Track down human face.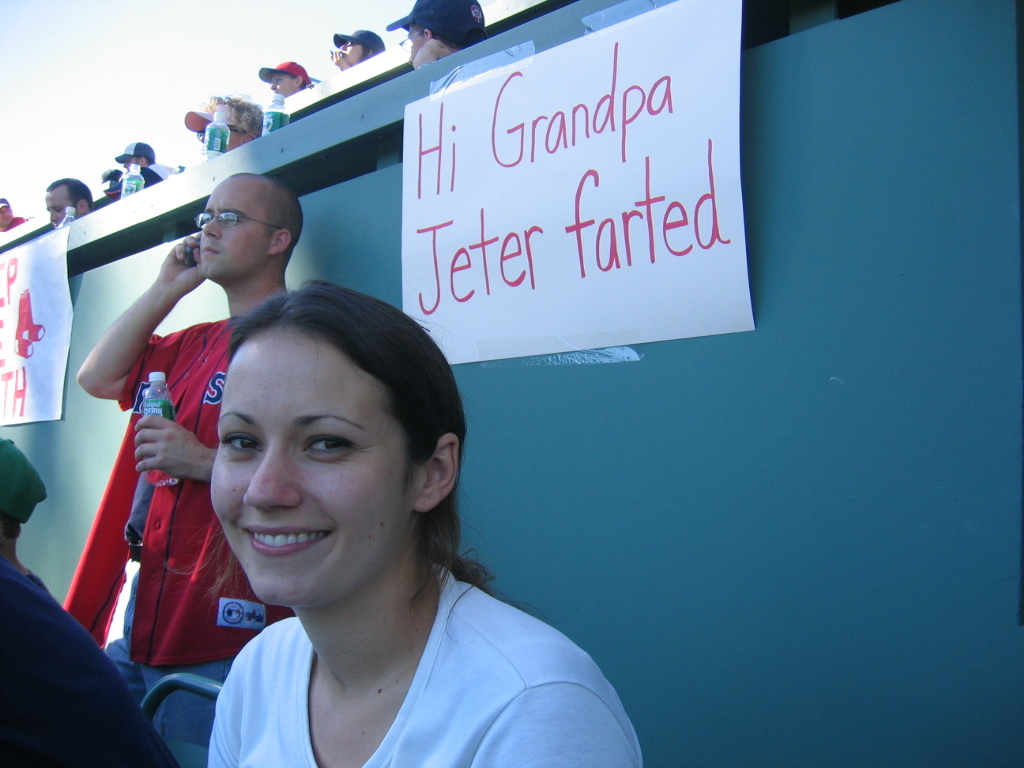
Tracked to rect(206, 334, 406, 606).
